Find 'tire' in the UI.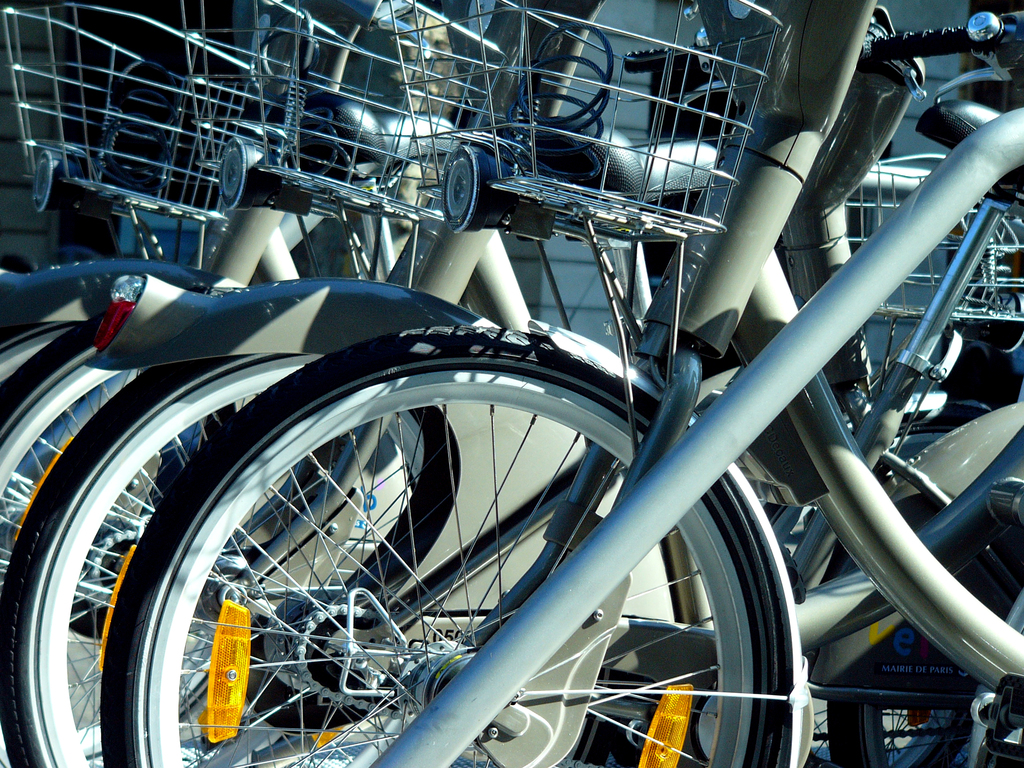
UI element at [left=101, top=335, right=783, bottom=767].
